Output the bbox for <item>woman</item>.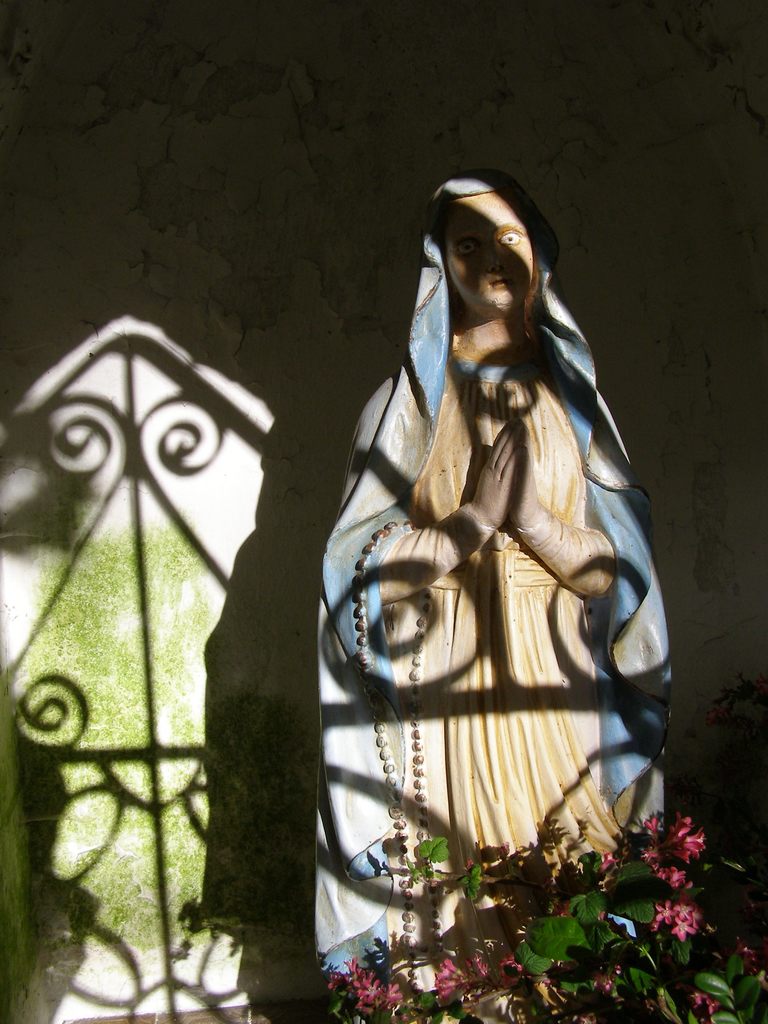
x1=304 y1=172 x2=687 y2=994.
